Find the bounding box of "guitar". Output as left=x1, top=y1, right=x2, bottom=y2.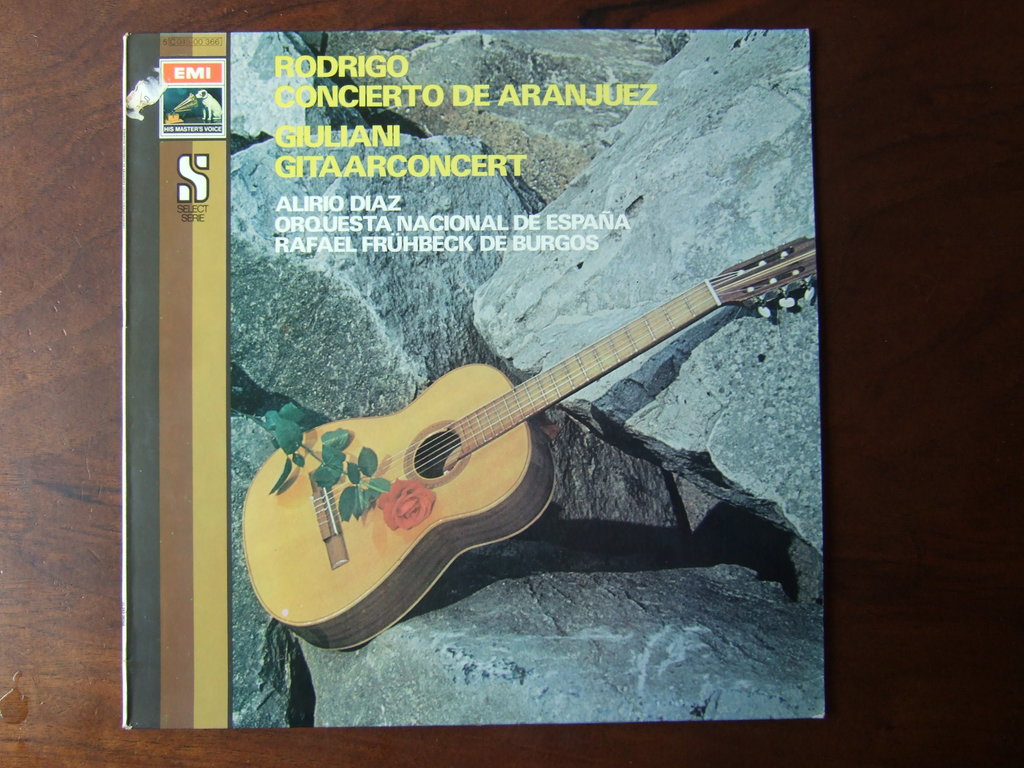
left=238, top=203, right=824, bottom=658.
